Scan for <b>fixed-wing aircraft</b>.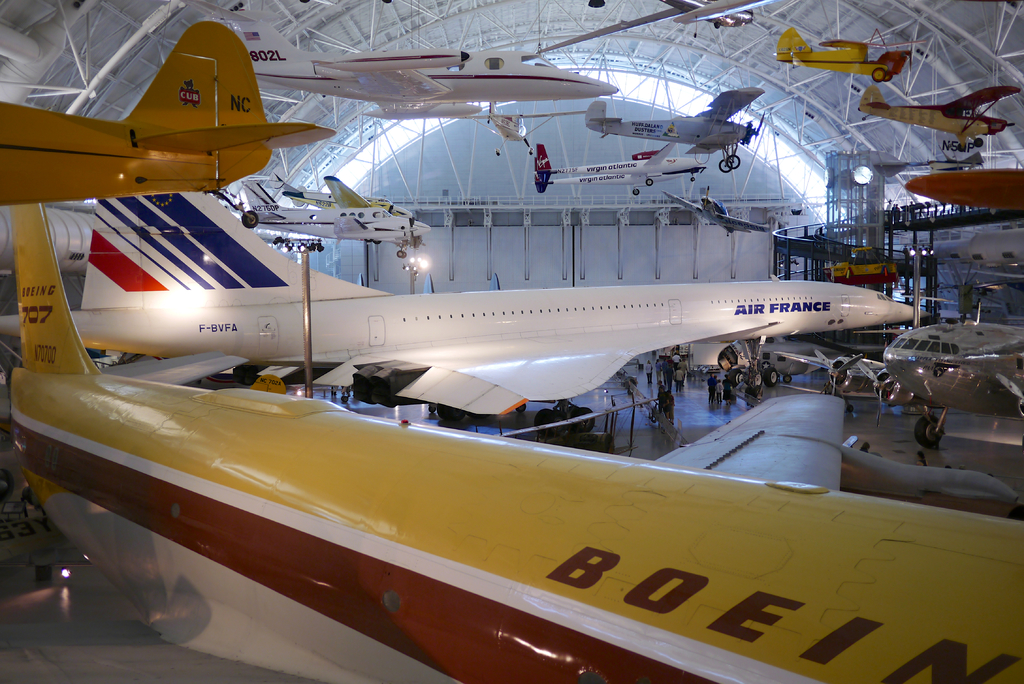
Scan result: box=[4, 199, 1023, 683].
